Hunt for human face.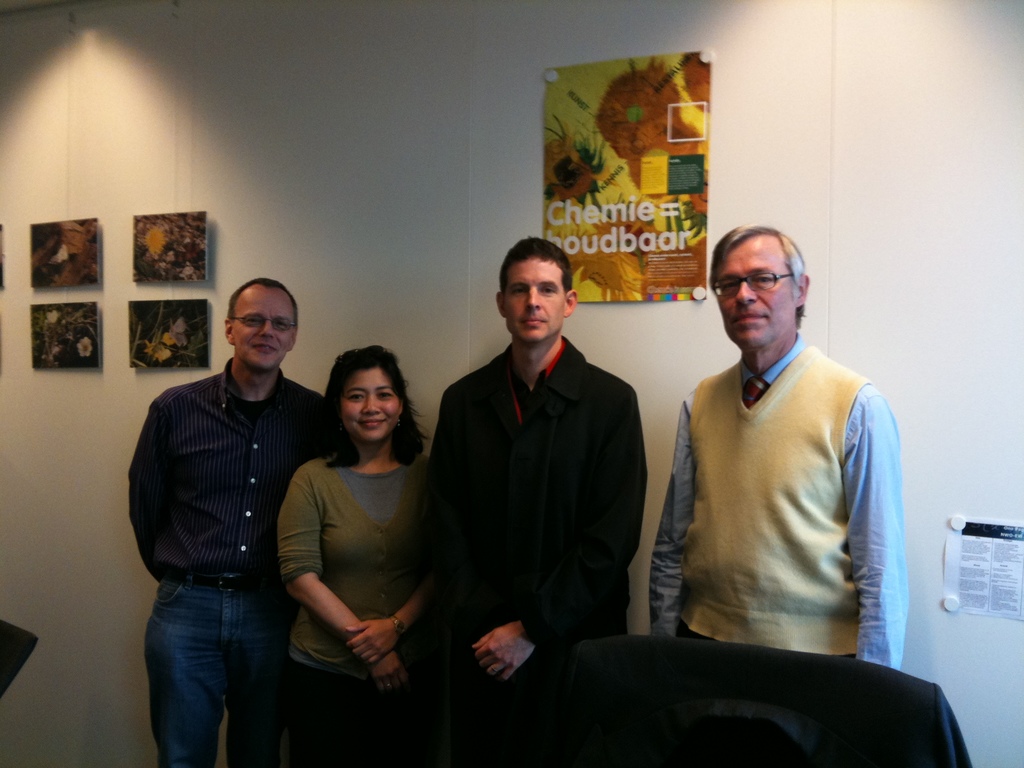
Hunted down at crop(505, 259, 563, 347).
